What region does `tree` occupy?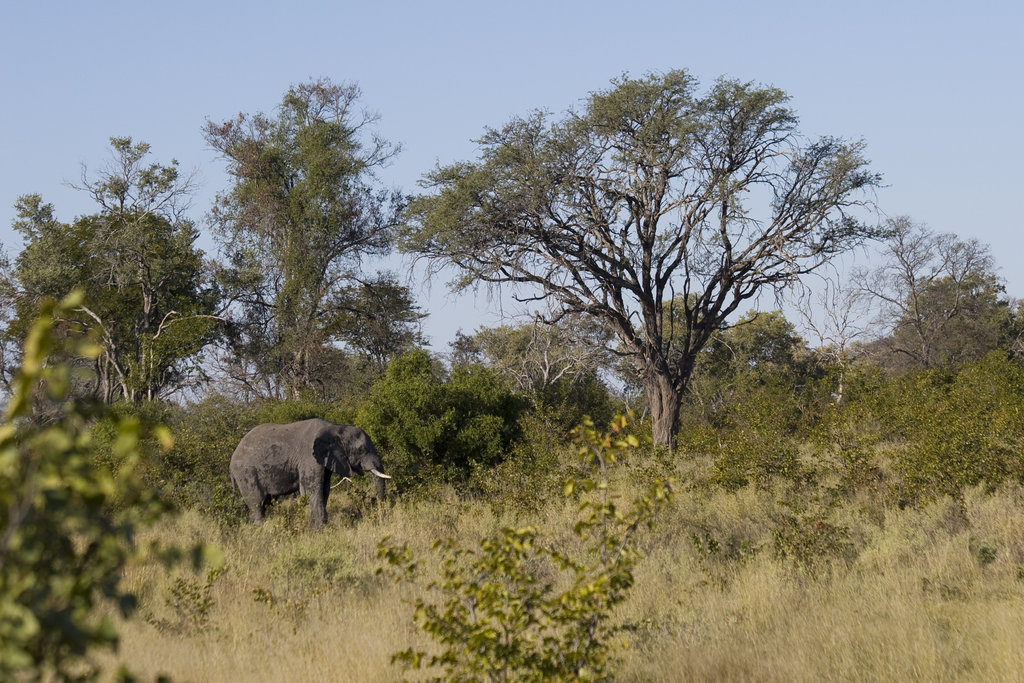
pyautogui.locateOnScreen(0, 134, 268, 469).
